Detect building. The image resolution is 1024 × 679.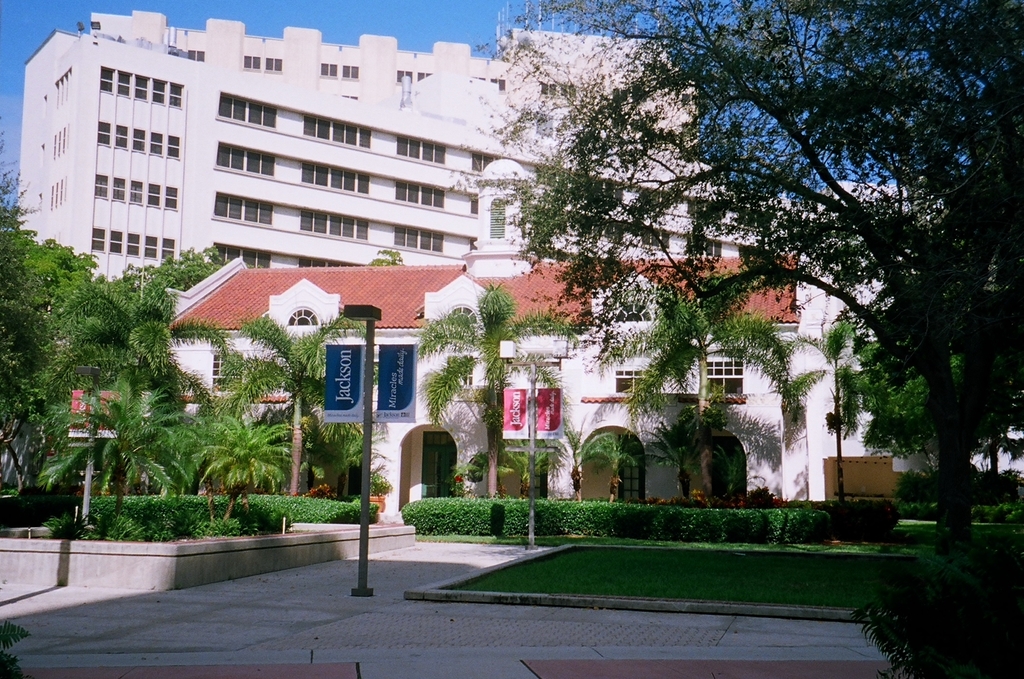
pyautogui.locateOnScreen(20, 11, 793, 344).
